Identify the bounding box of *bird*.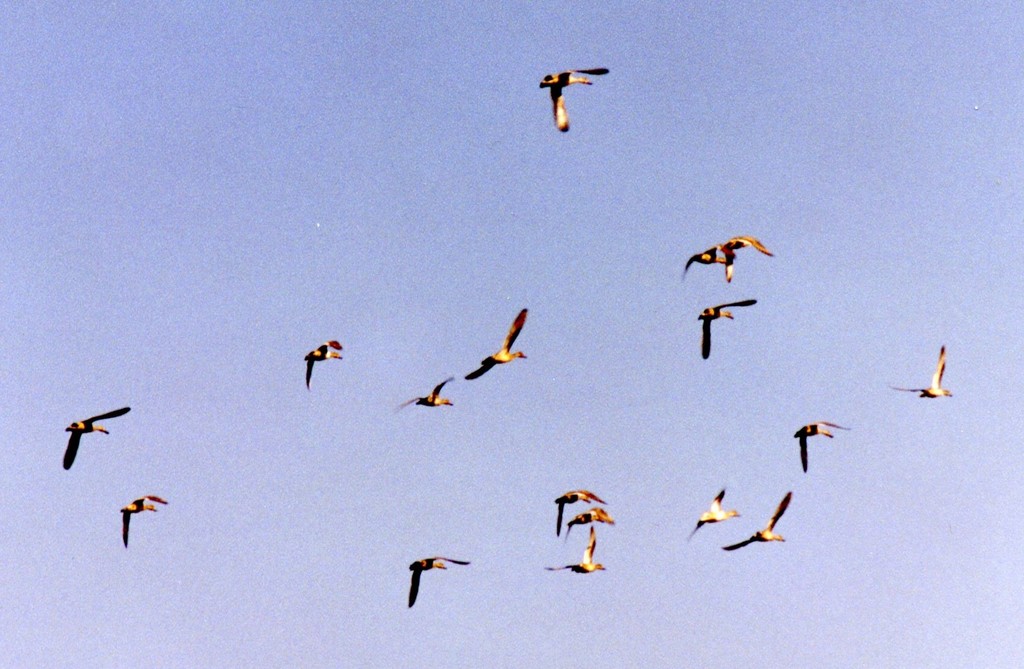
detection(691, 298, 762, 362).
